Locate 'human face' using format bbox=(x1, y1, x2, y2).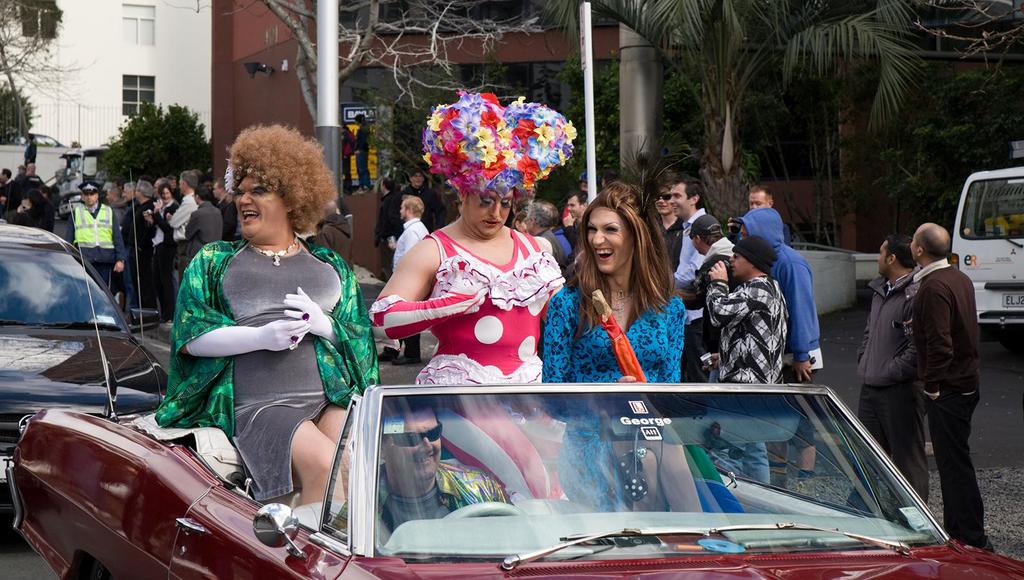
bbox=(588, 204, 632, 275).
